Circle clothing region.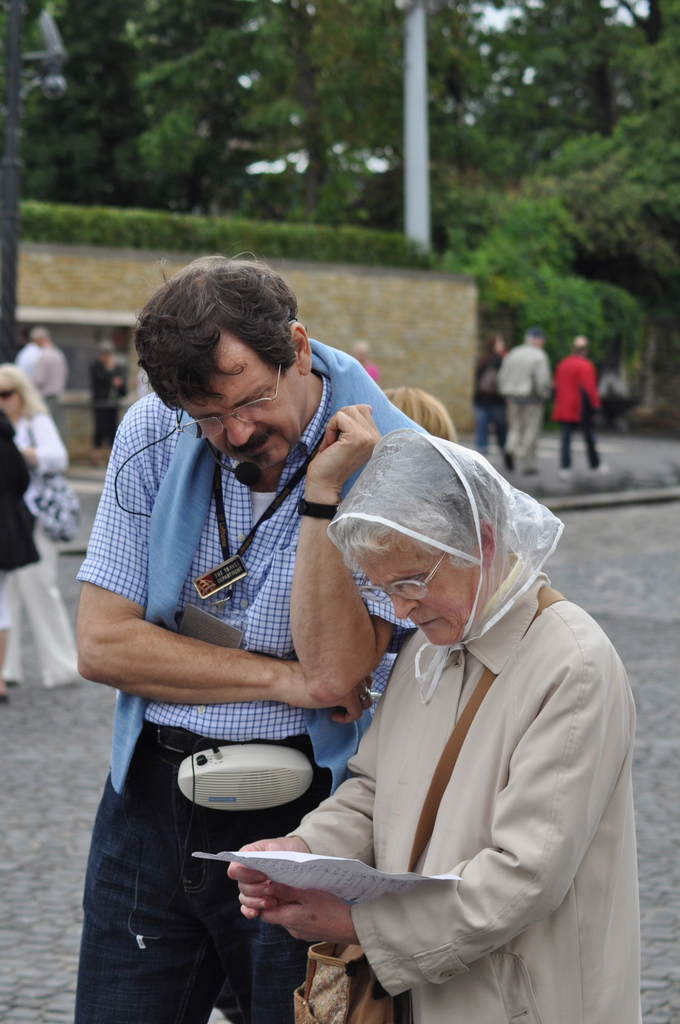
Region: x1=14 y1=342 x2=70 y2=414.
